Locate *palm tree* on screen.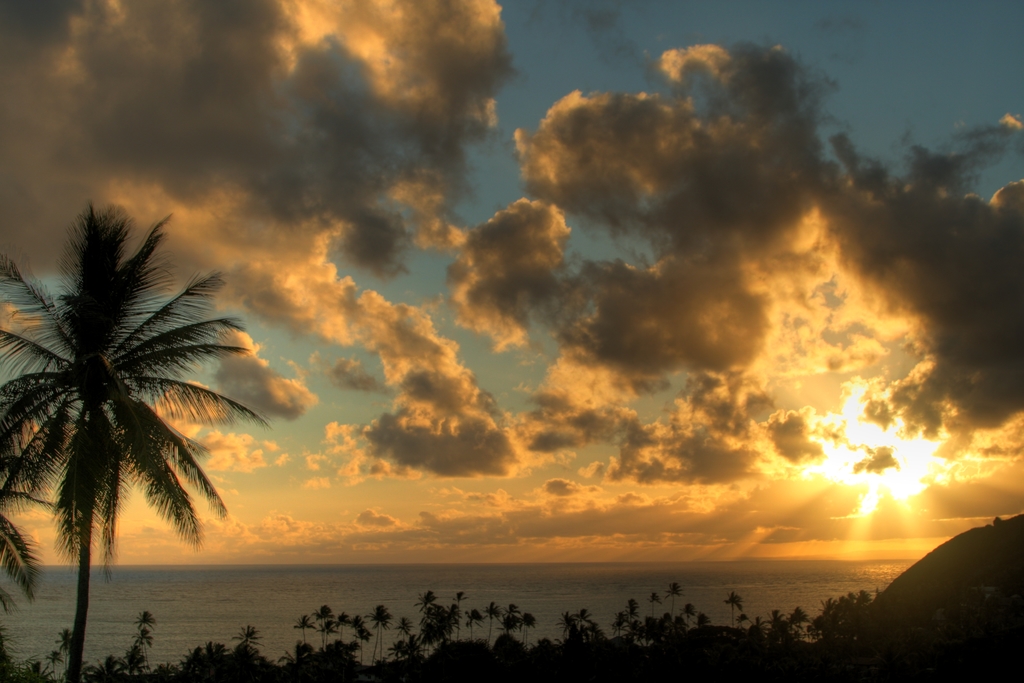
On screen at Rect(780, 607, 814, 658).
